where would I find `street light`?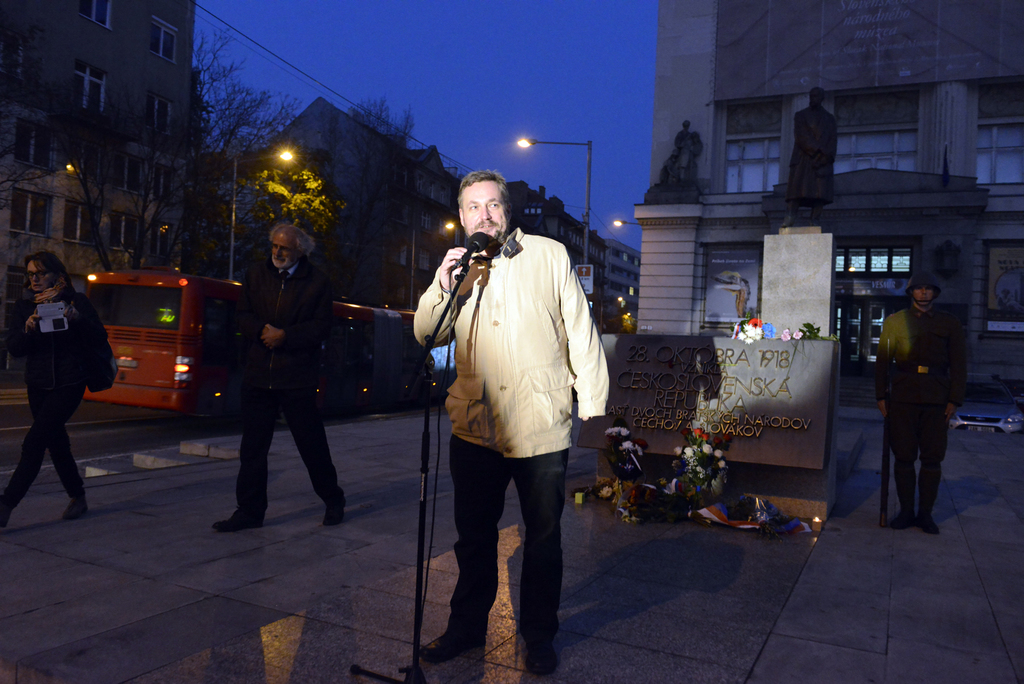
At detection(516, 129, 595, 297).
